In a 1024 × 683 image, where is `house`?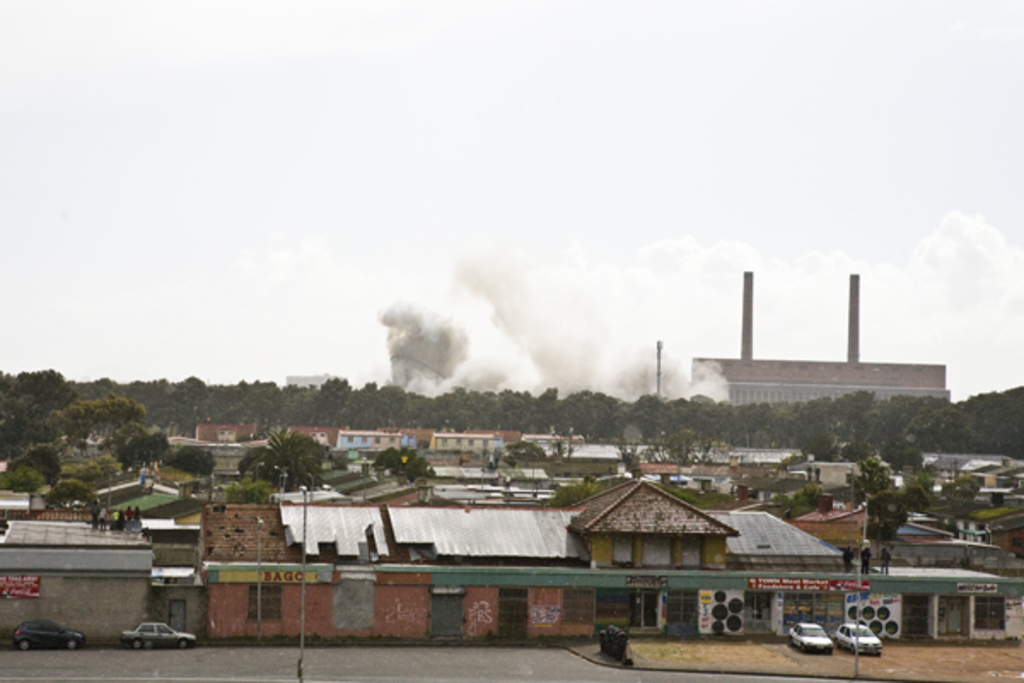
328/422/425/471.
